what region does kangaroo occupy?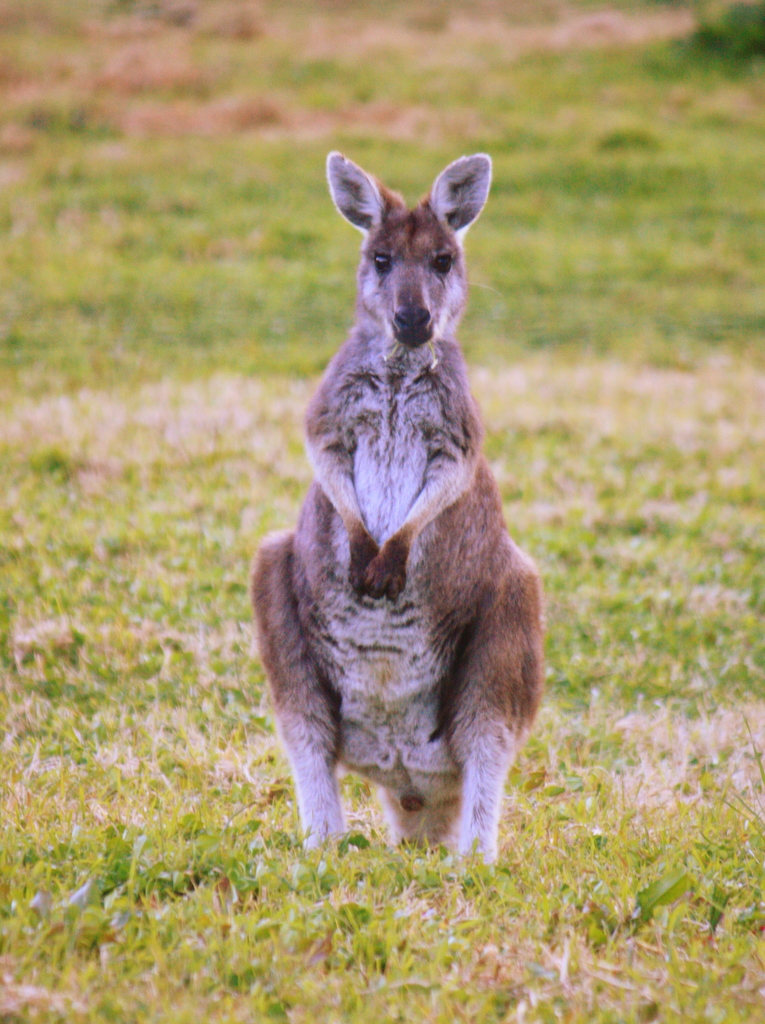
{"x1": 246, "y1": 147, "x2": 551, "y2": 874}.
